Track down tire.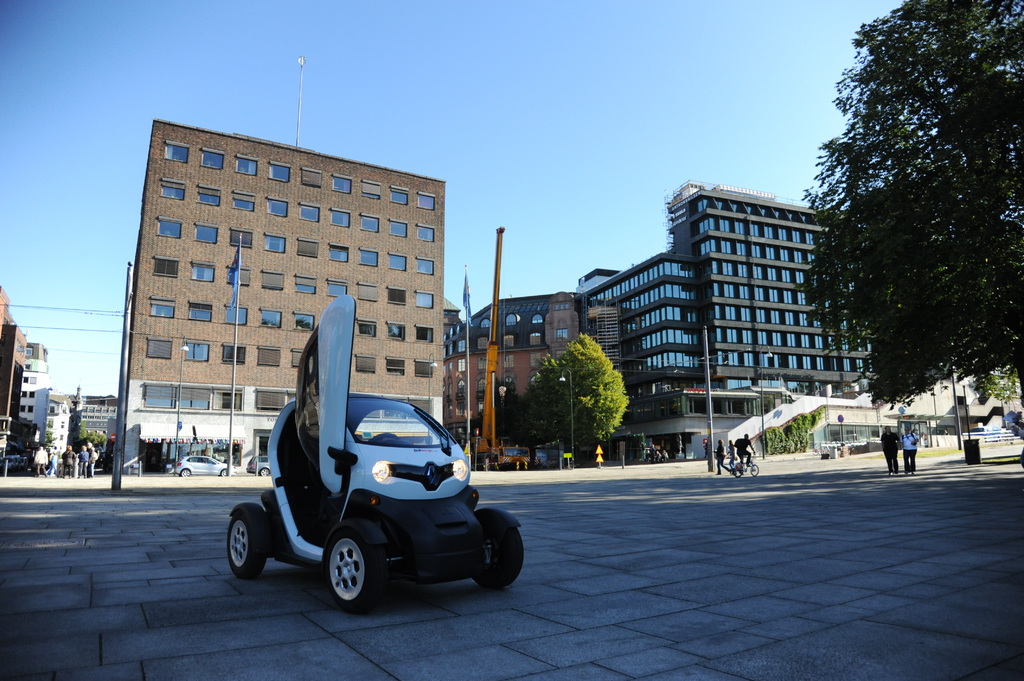
Tracked to locate(218, 467, 228, 479).
